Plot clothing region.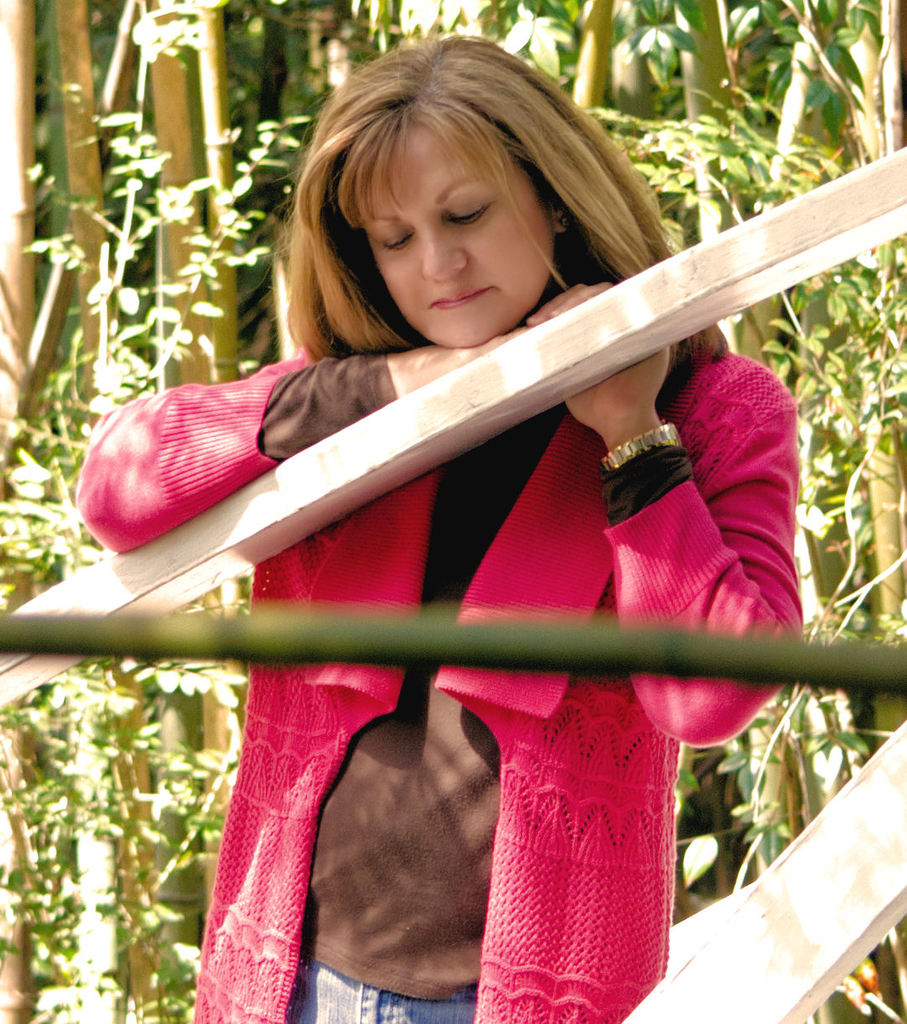
Plotted at (157, 153, 797, 988).
